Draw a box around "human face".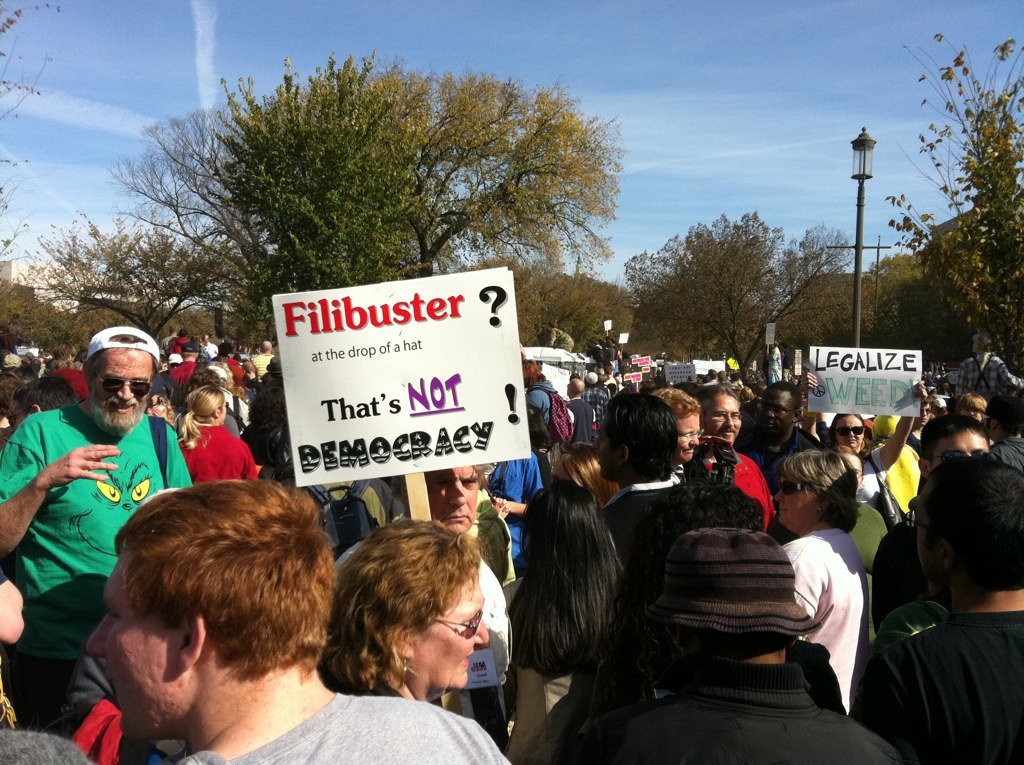
755:383:798:444.
